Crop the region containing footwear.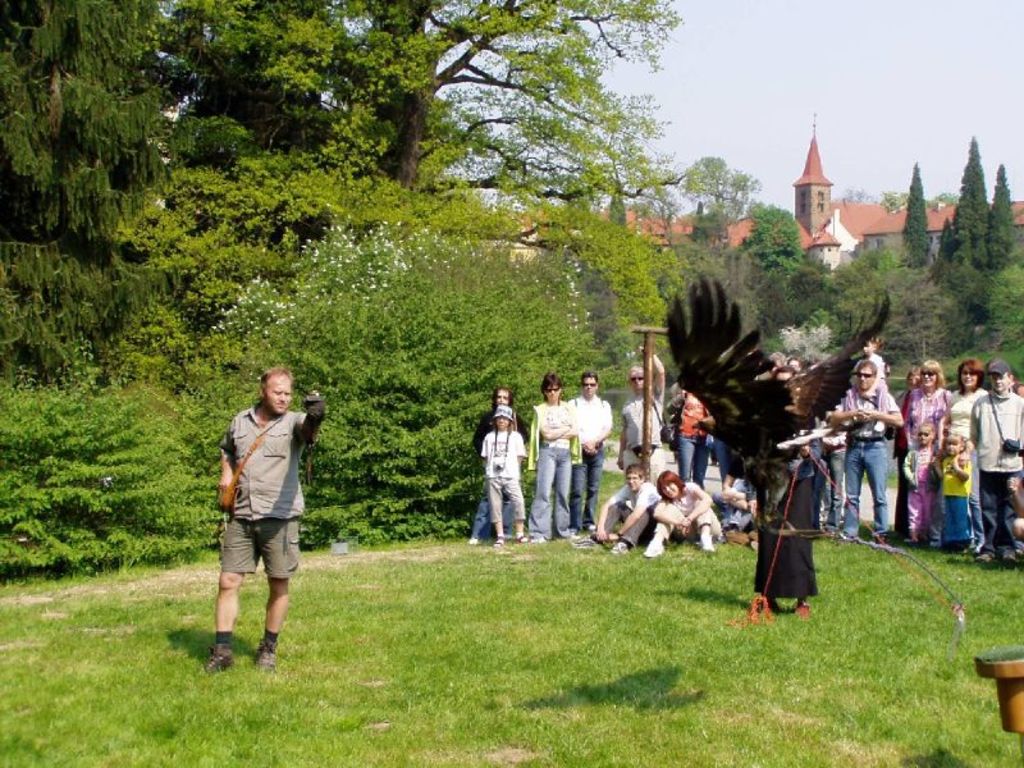
Crop region: x1=972, y1=535, x2=998, y2=567.
